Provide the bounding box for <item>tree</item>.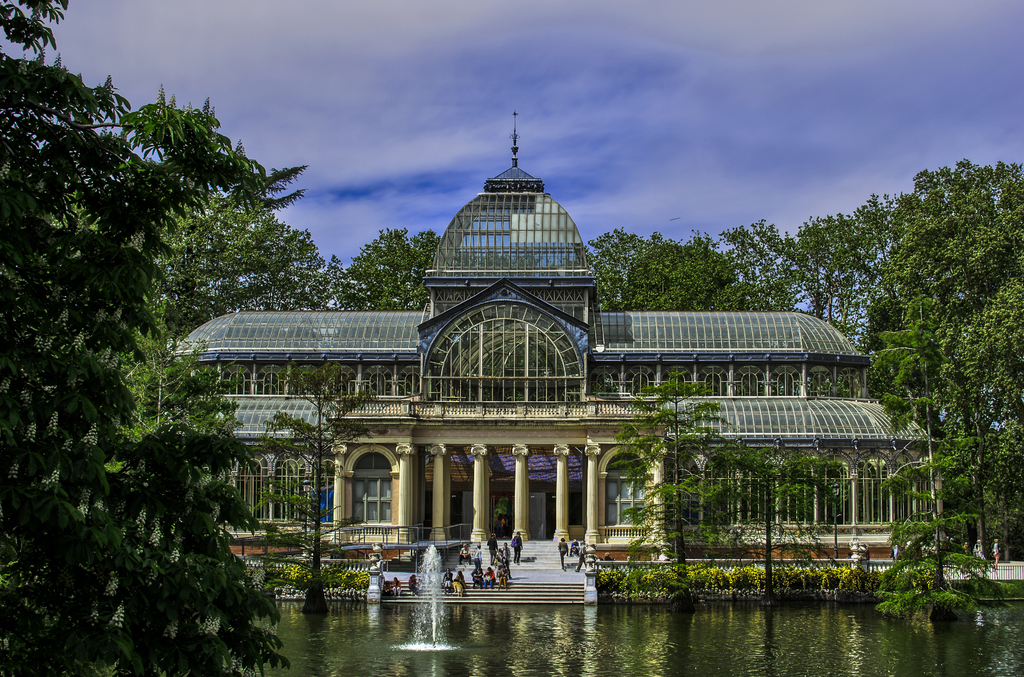
l=769, t=217, r=883, b=326.
